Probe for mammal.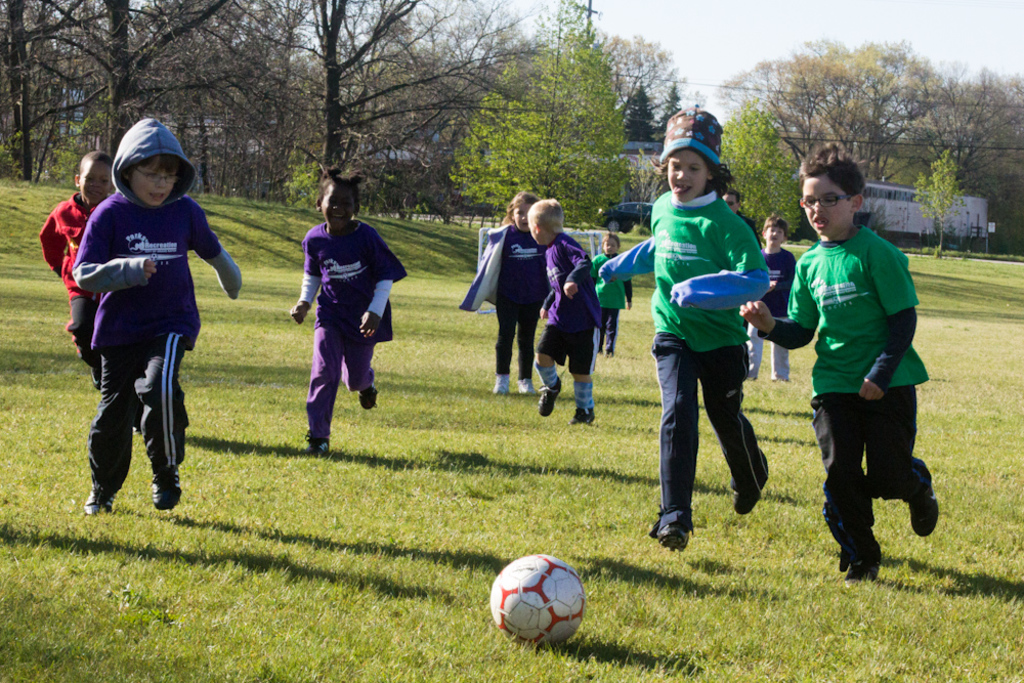
Probe result: bbox=(587, 233, 635, 357).
